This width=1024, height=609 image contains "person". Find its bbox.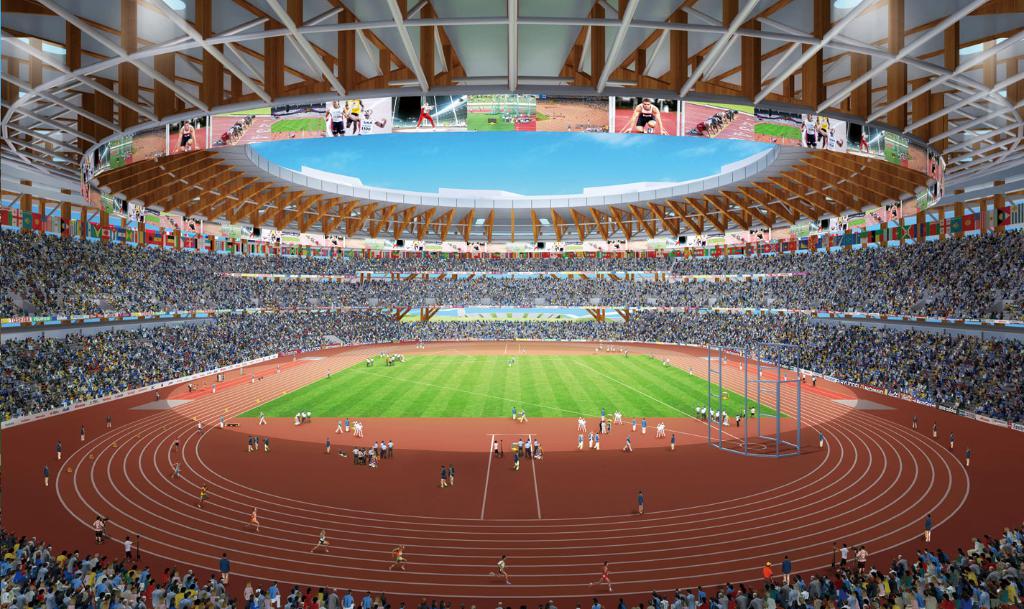
323, 440, 331, 457.
